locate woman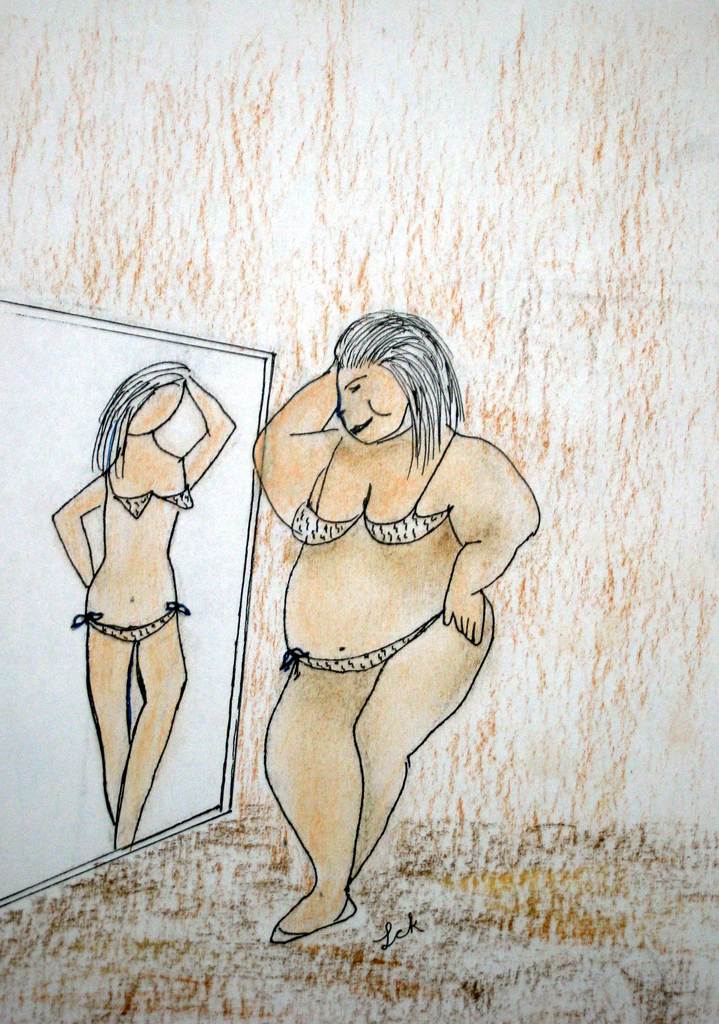
x1=224 y1=297 x2=537 y2=953
